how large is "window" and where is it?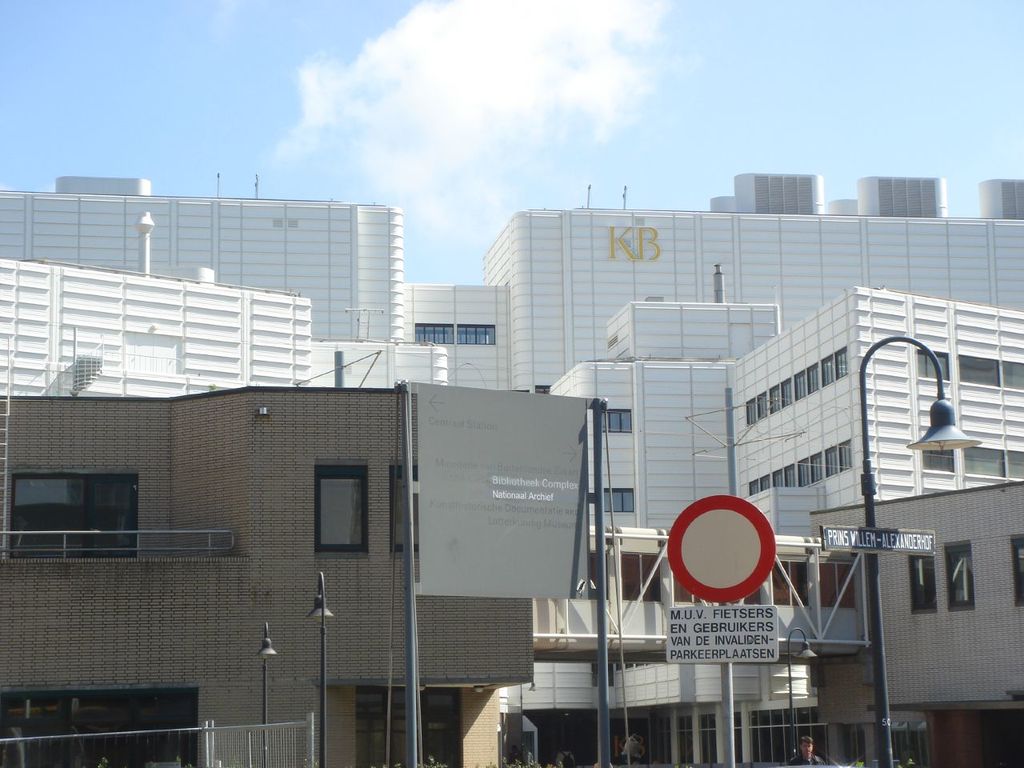
Bounding box: box(946, 542, 976, 610).
